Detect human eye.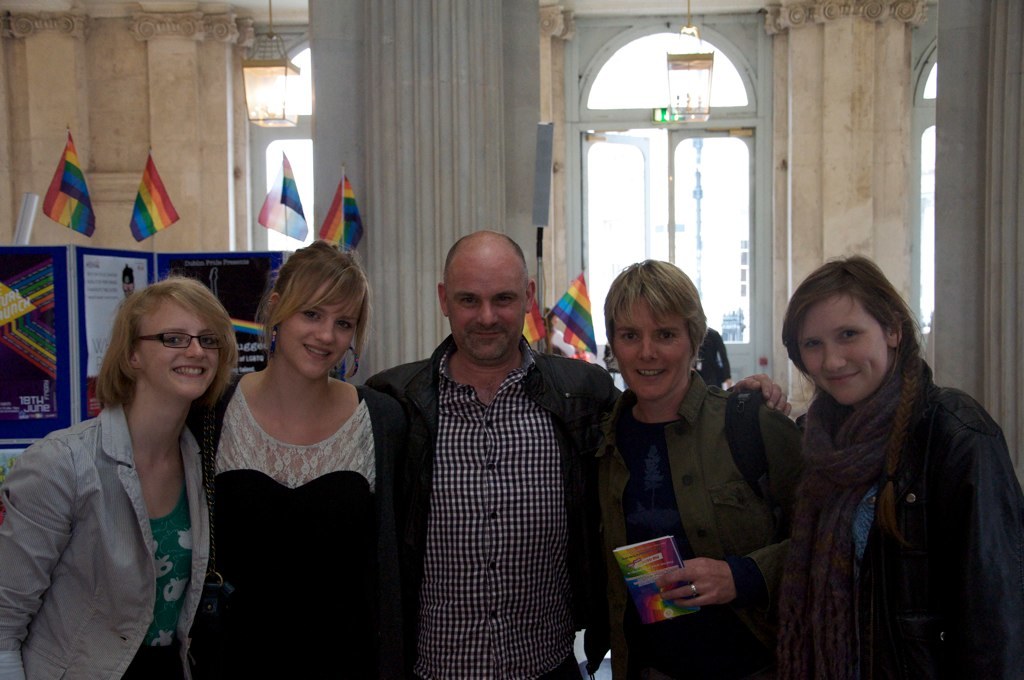
Detected at locate(299, 309, 323, 318).
